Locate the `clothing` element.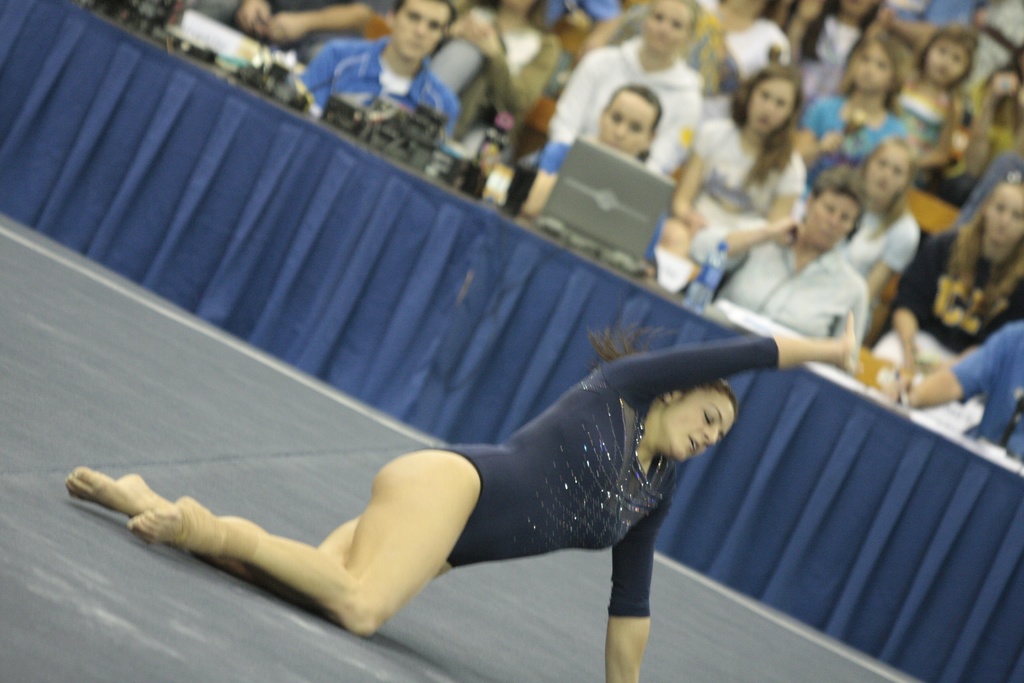
Element bbox: 299/33/469/142.
